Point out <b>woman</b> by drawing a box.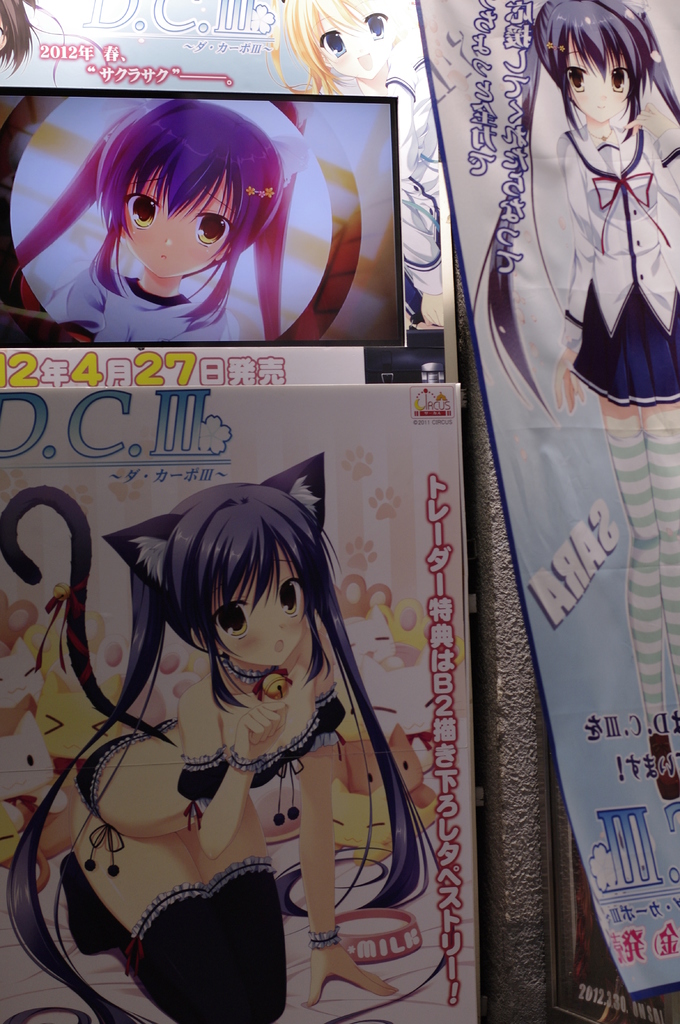
(x1=465, y1=0, x2=679, y2=802).
